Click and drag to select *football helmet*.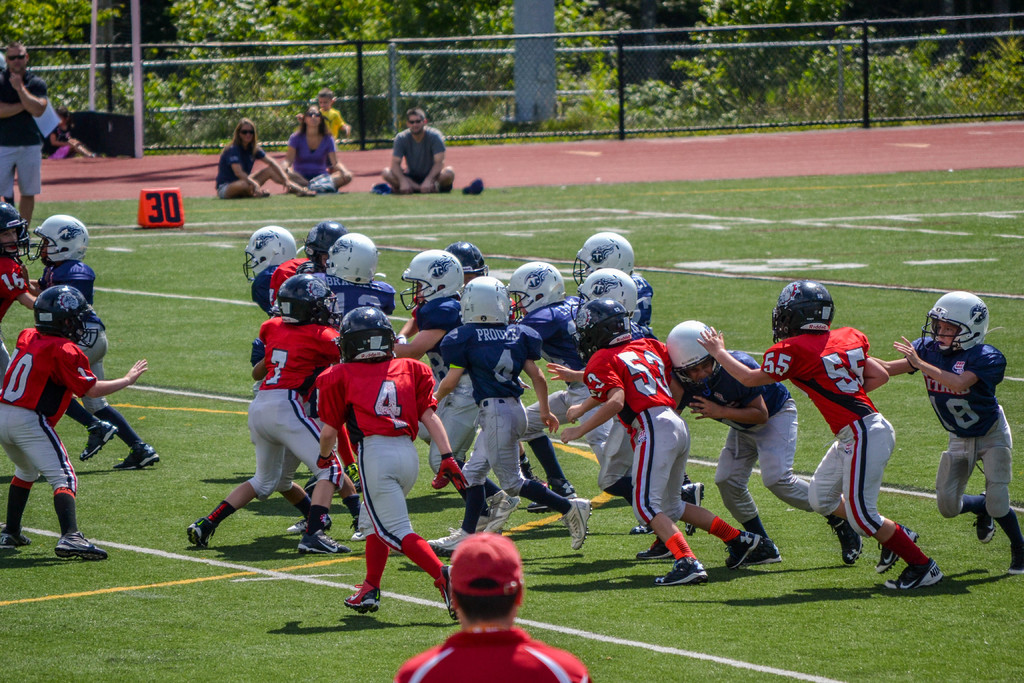
Selection: region(572, 300, 632, 346).
